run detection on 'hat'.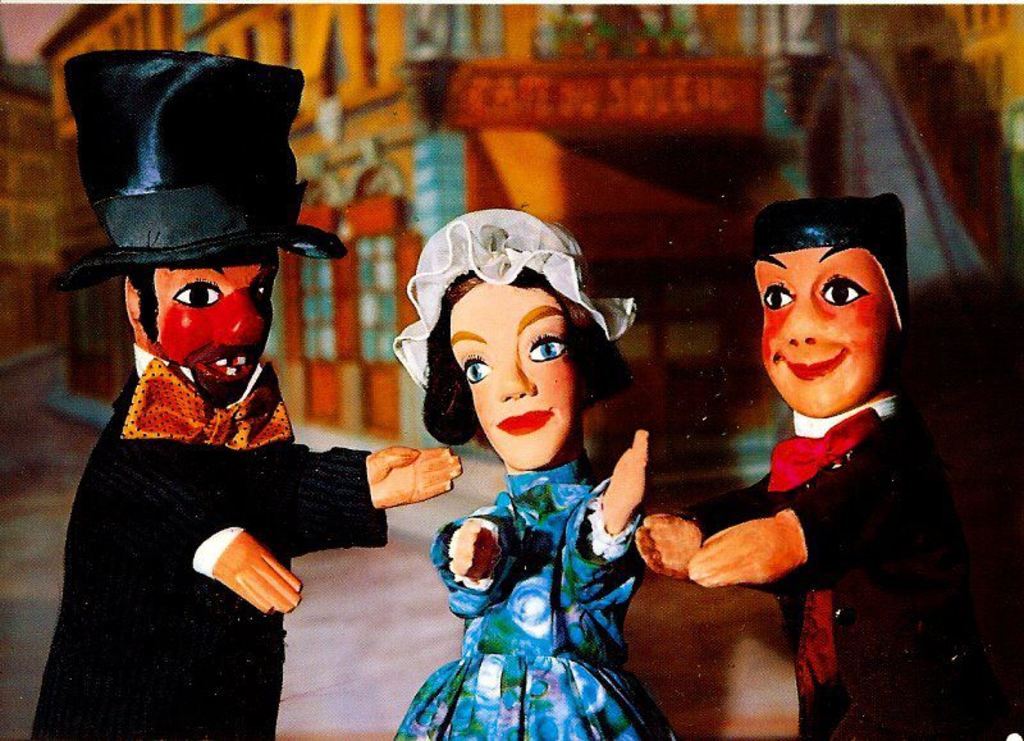
Result: box(59, 33, 315, 321).
